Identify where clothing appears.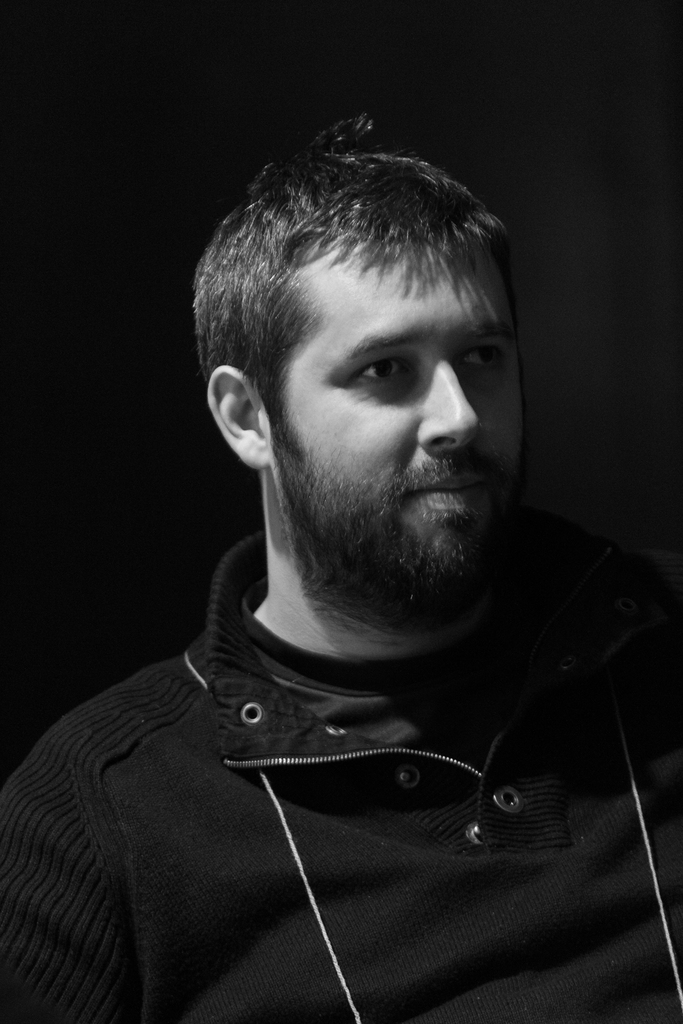
Appears at {"left": 22, "top": 324, "right": 657, "bottom": 1023}.
